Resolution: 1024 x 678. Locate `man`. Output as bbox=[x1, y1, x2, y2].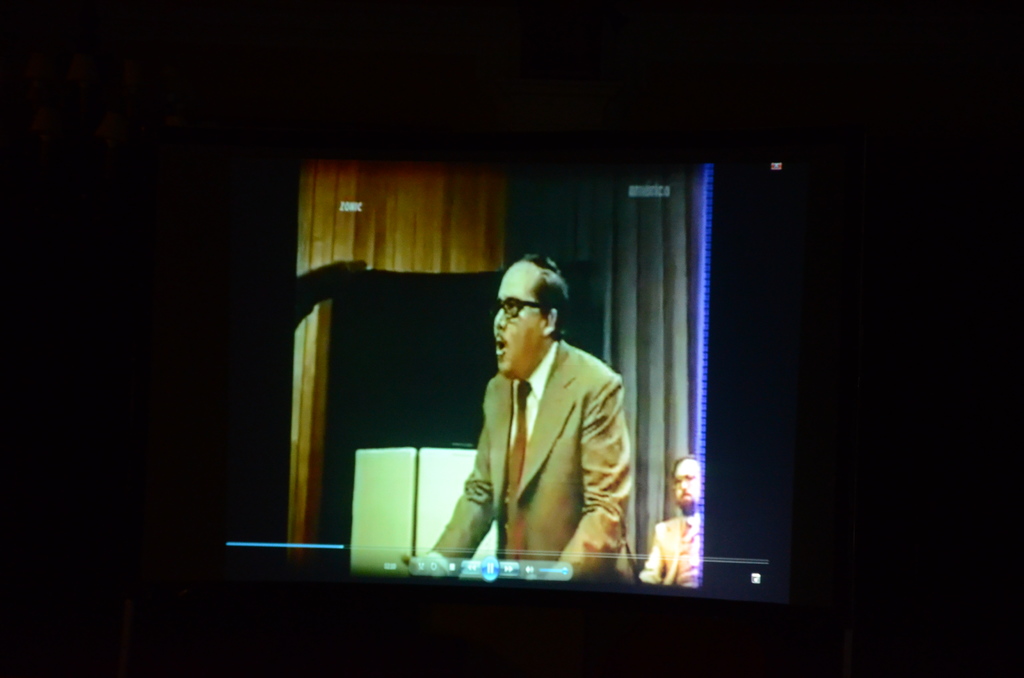
bbox=[640, 456, 708, 586].
